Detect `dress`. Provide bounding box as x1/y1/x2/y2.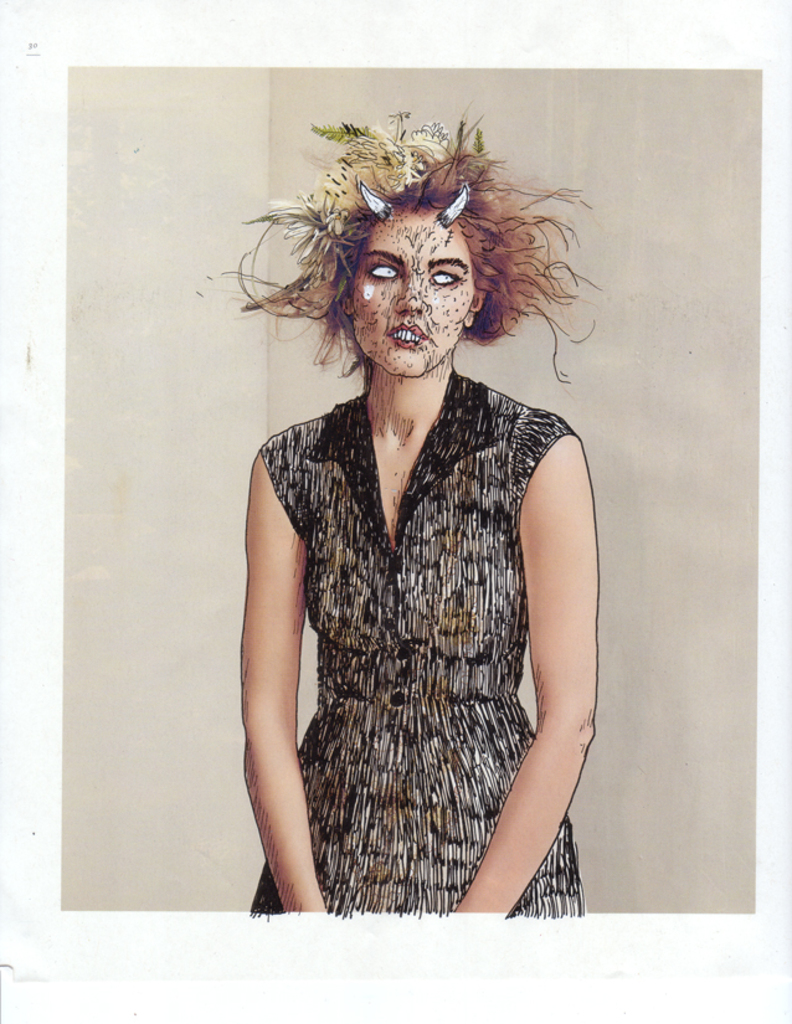
251/315/586/915.
